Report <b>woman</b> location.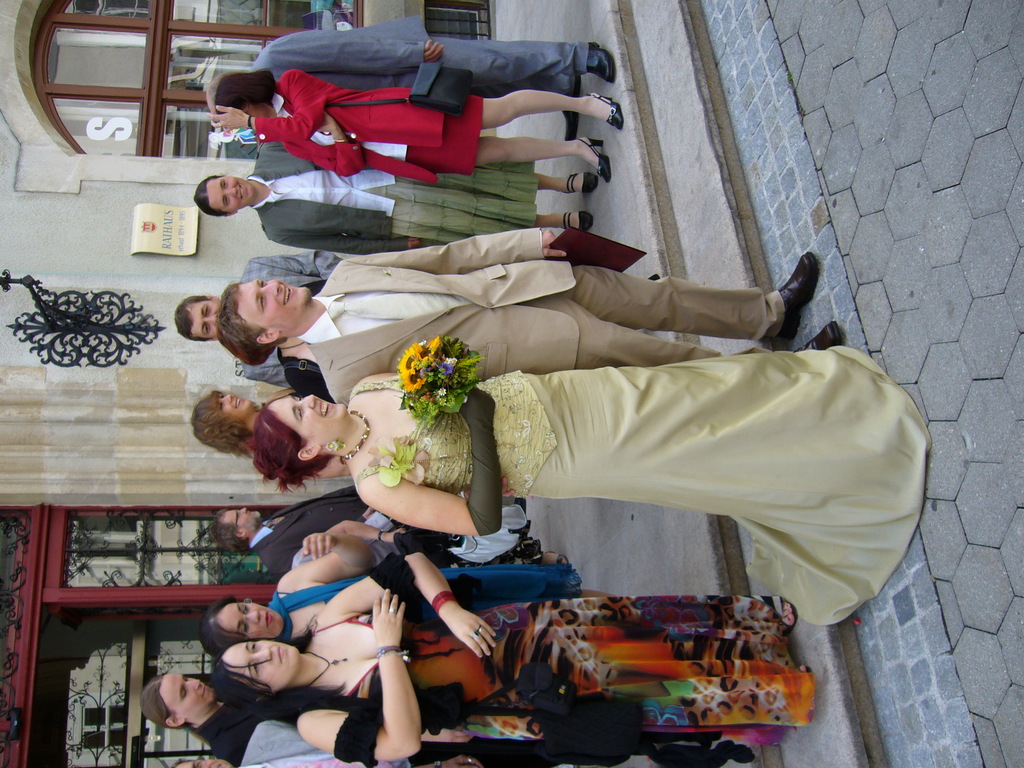
Report: l=247, t=346, r=934, b=624.
